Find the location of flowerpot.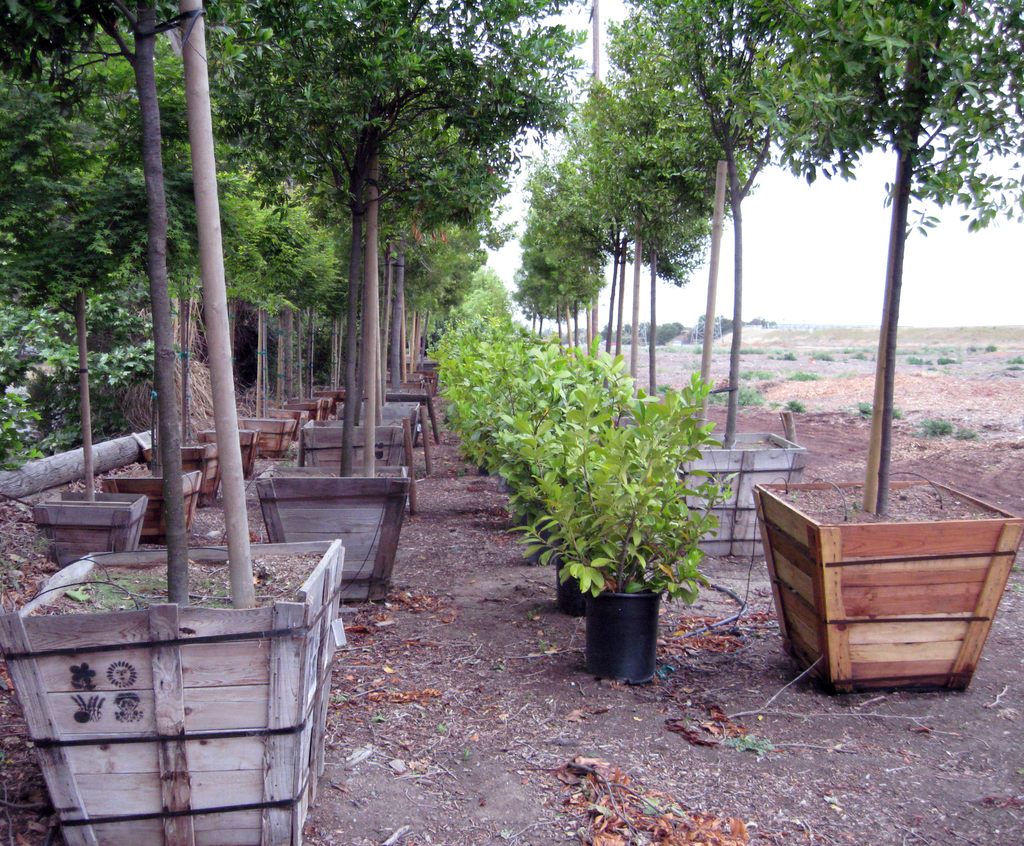
Location: detection(102, 469, 200, 552).
